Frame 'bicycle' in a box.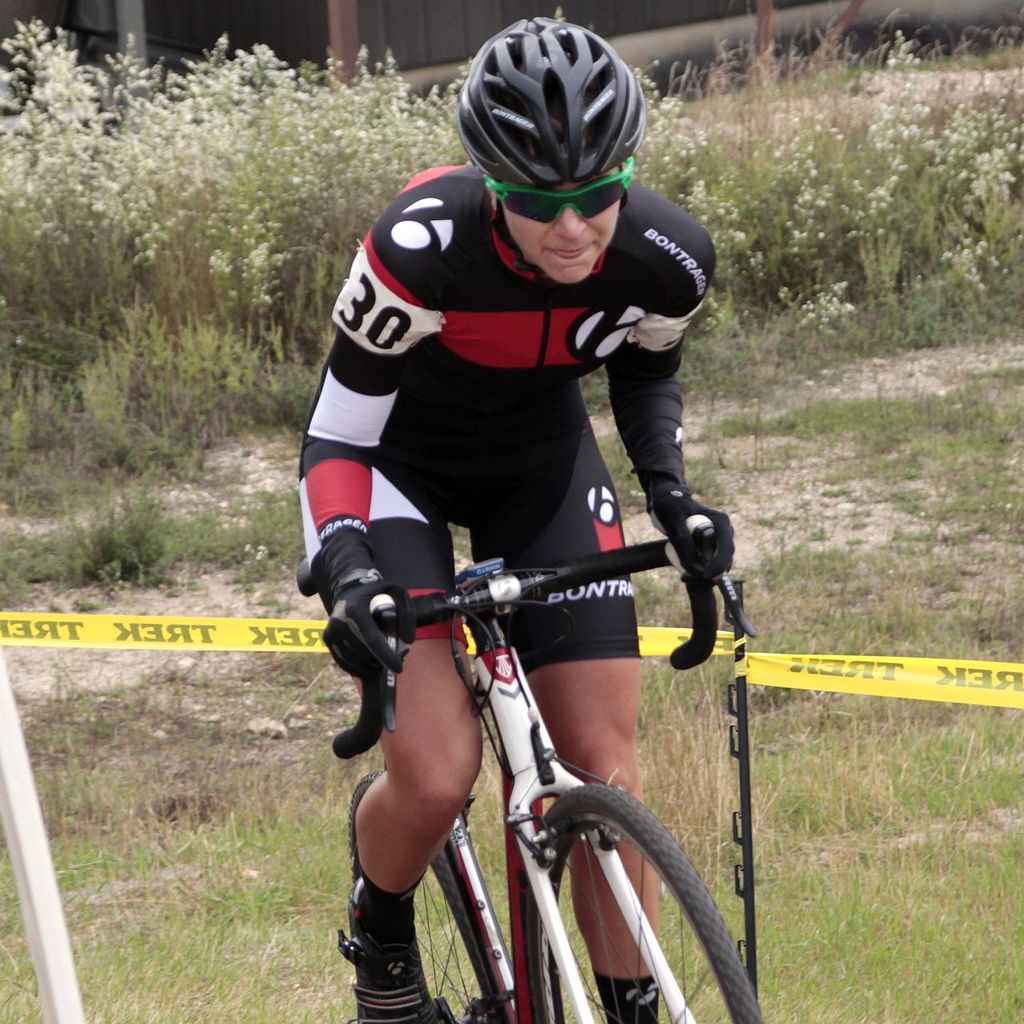
[318, 506, 769, 1000].
